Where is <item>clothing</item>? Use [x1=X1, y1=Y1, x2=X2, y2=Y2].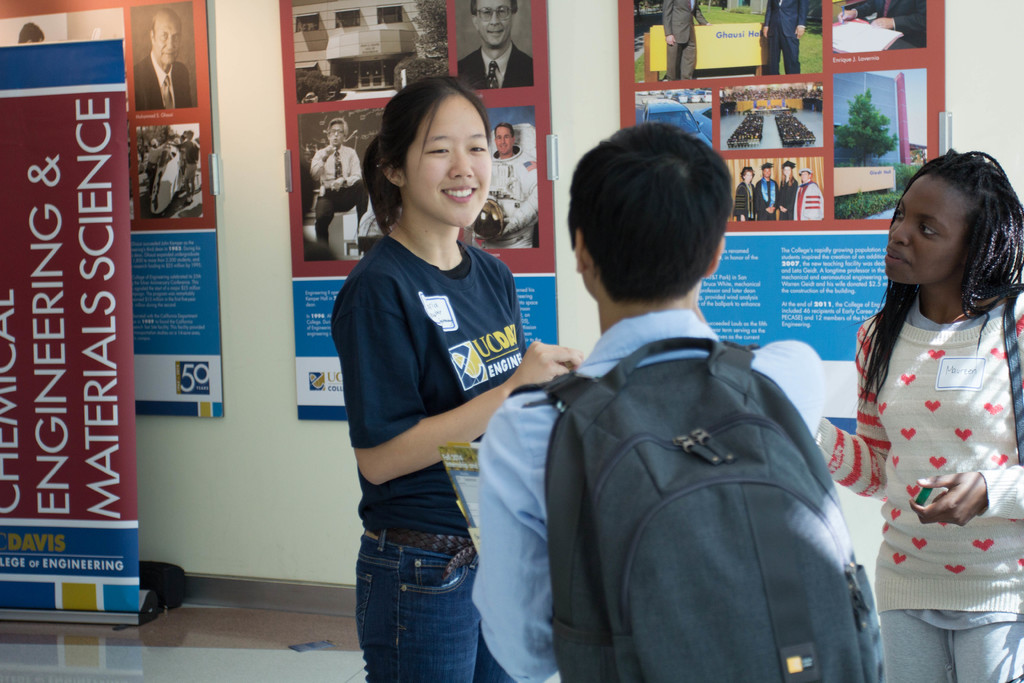
[x1=753, y1=176, x2=776, y2=220].
